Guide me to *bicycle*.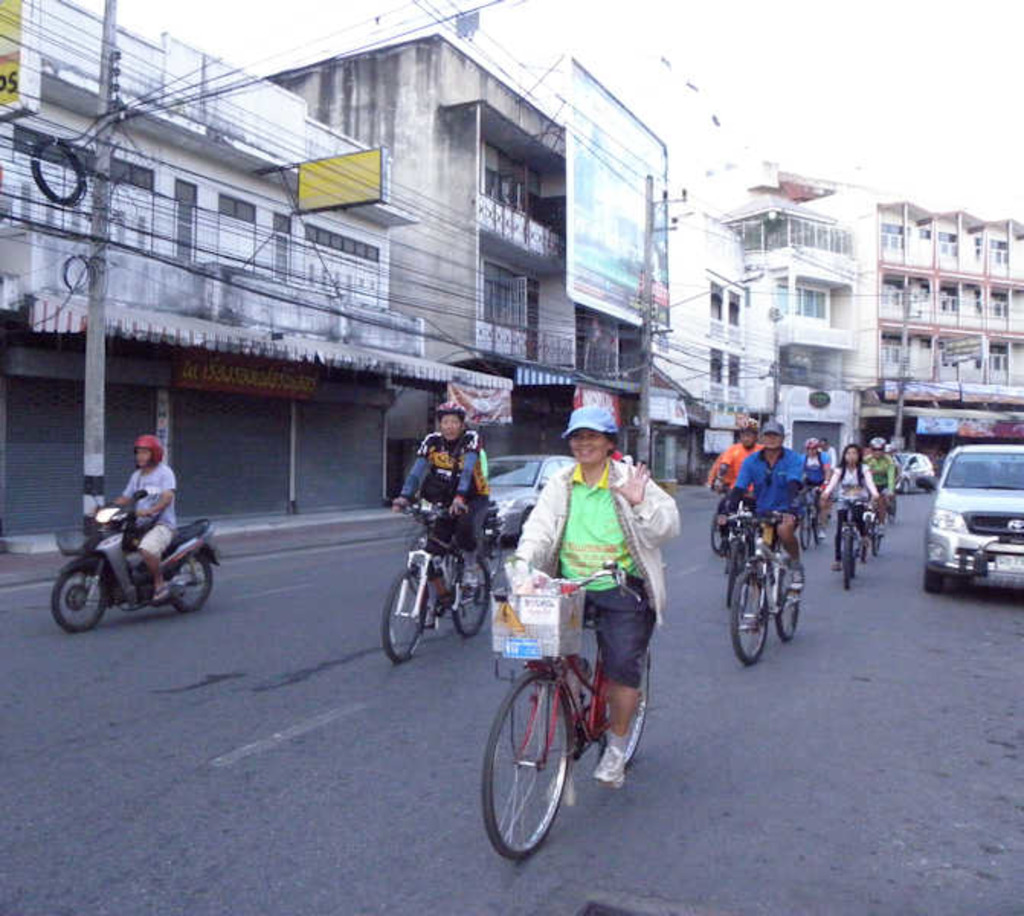
Guidance: bbox=[478, 556, 653, 860].
